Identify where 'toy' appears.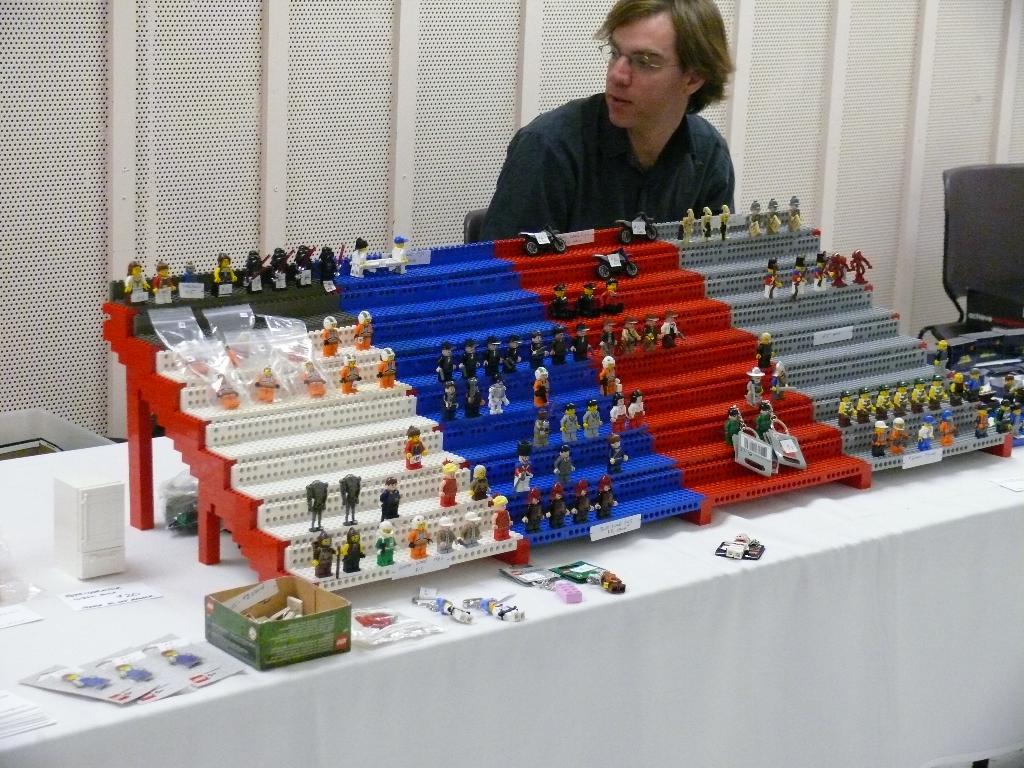
Appears at bbox(342, 474, 361, 522).
